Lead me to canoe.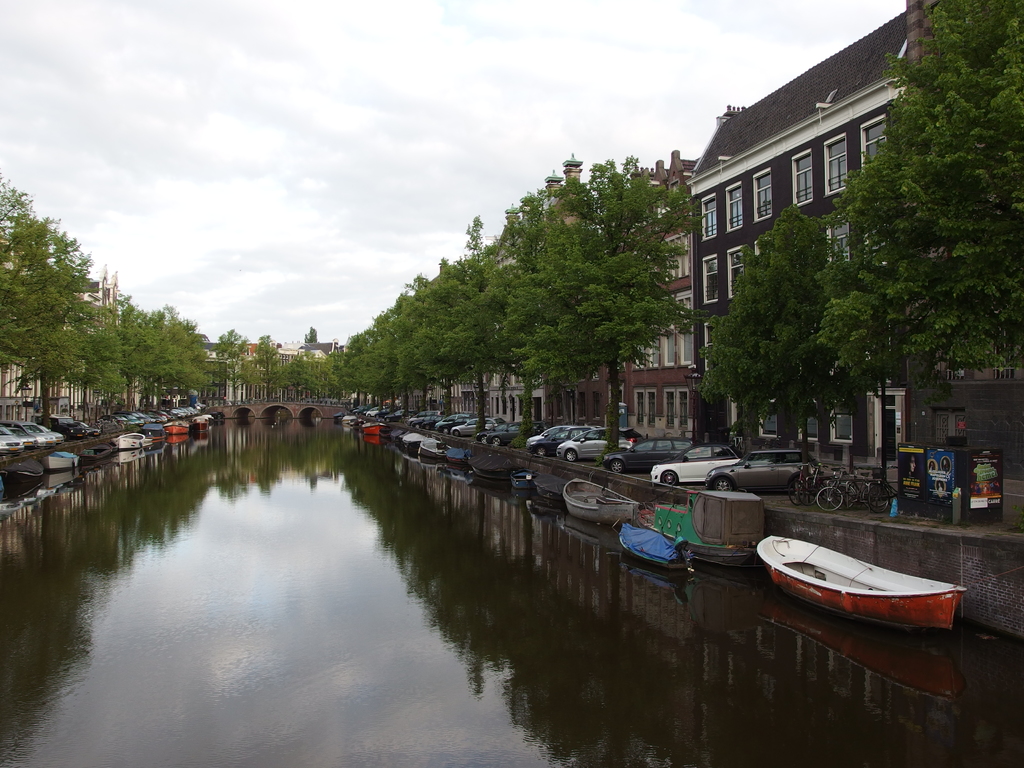
Lead to [391,422,412,442].
